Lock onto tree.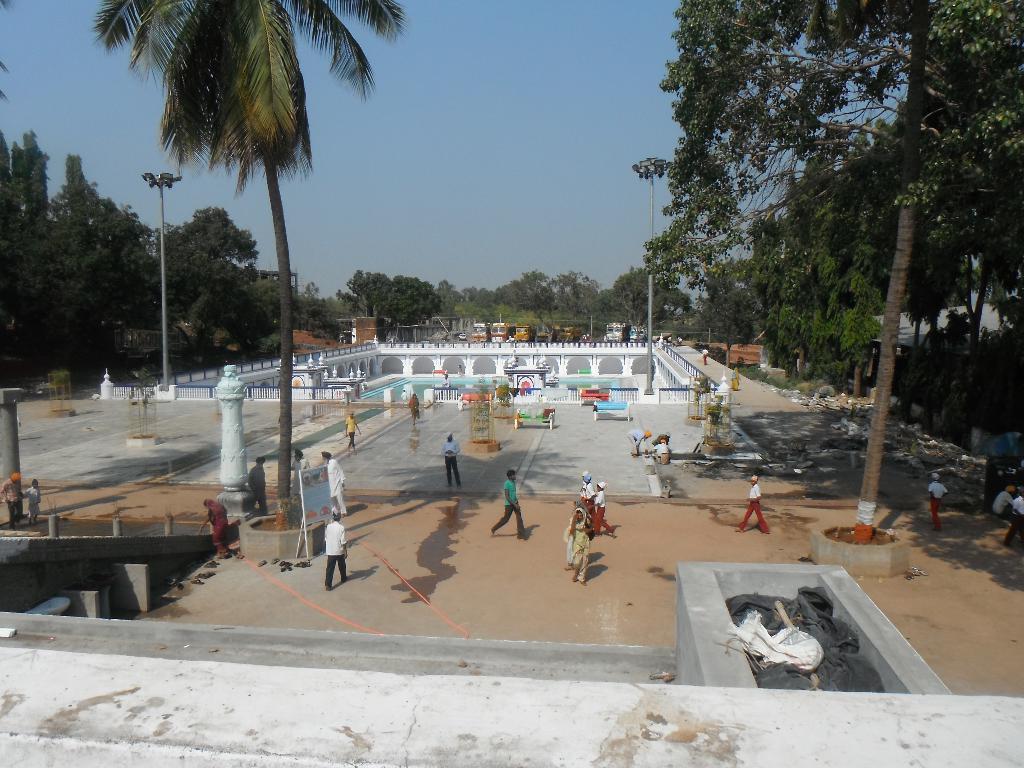
Locked: 728 202 892 397.
